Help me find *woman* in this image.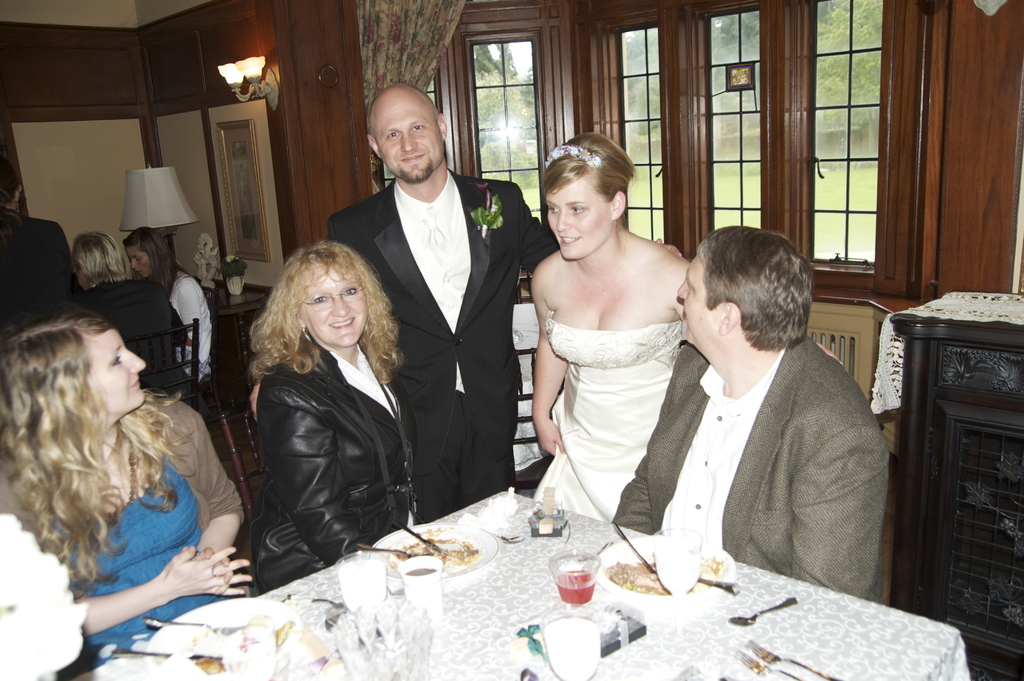
Found it: (122,225,211,383).
